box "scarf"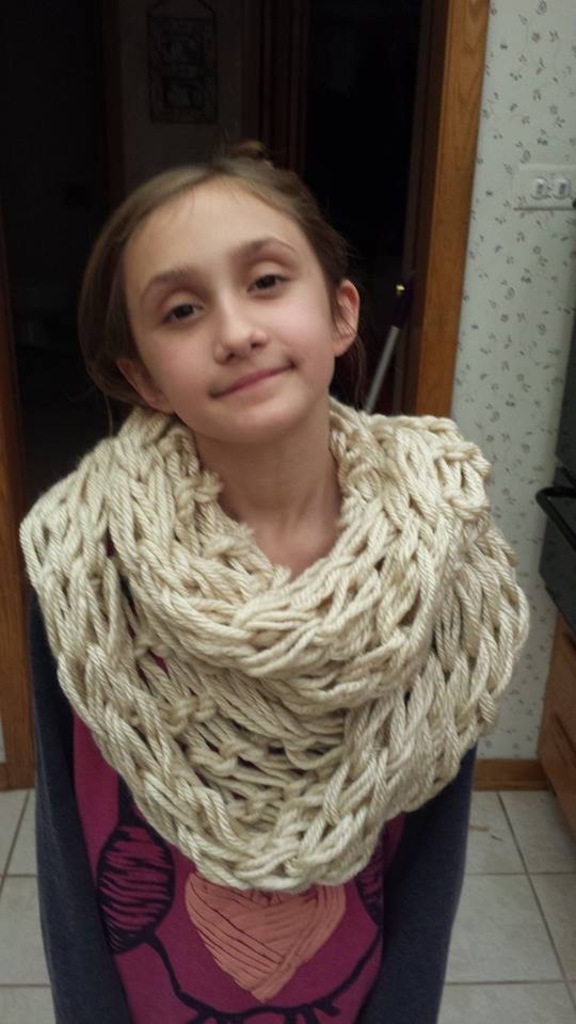
BBox(15, 390, 540, 887)
